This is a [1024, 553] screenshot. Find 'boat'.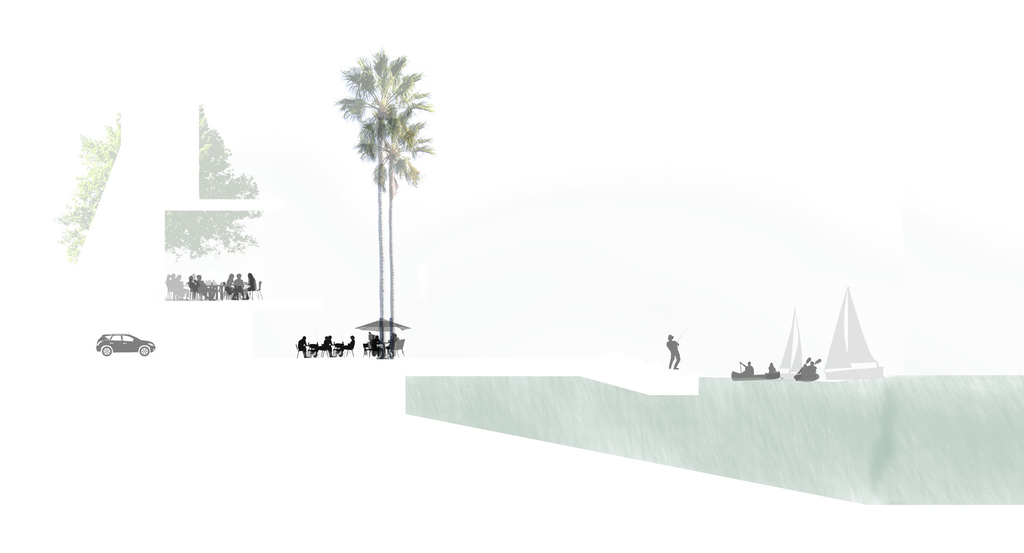
Bounding box: bbox=(824, 290, 884, 385).
